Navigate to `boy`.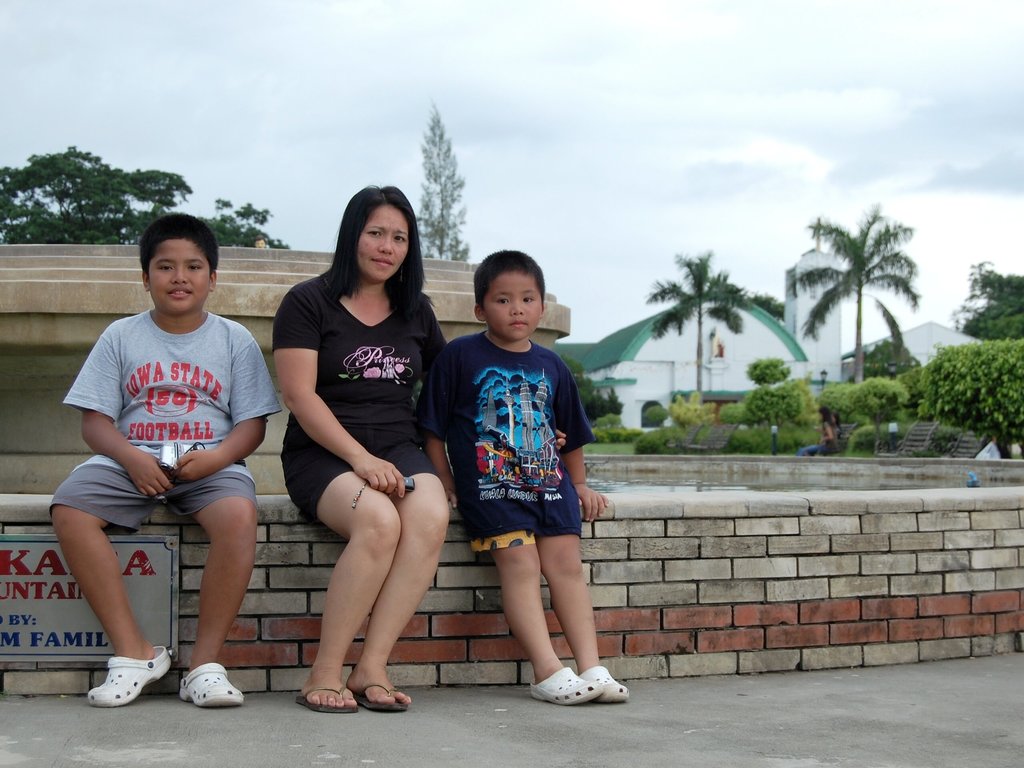
Navigation target: 51:214:282:706.
